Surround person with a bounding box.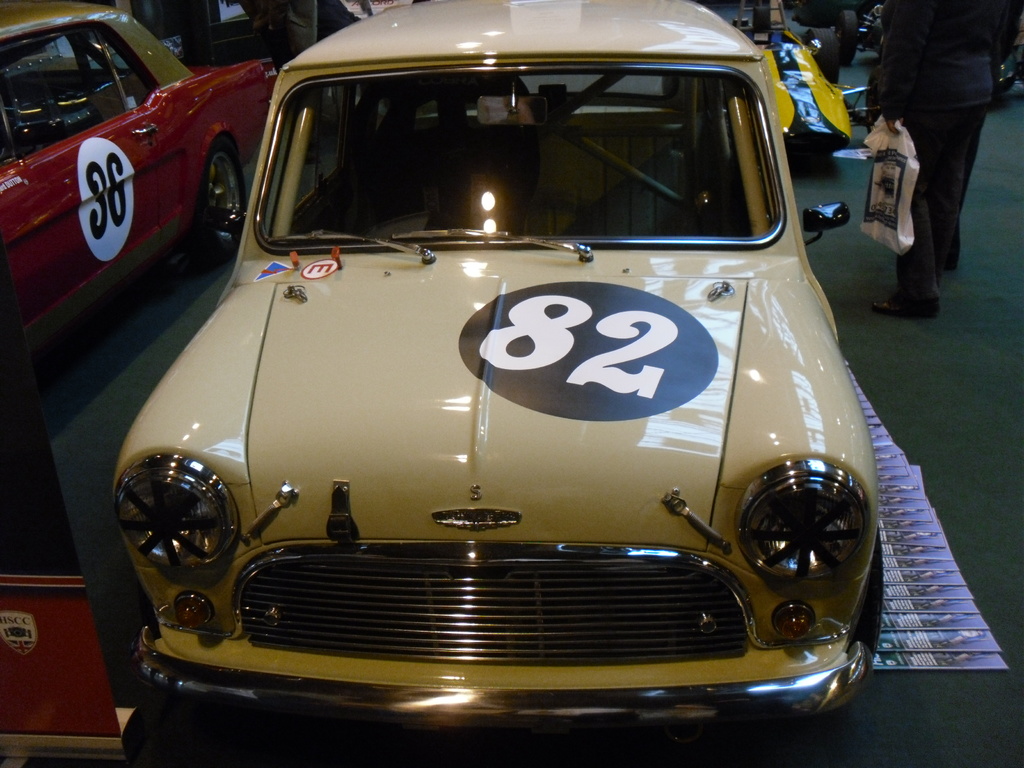
bbox=(874, 0, 1005, 312).
